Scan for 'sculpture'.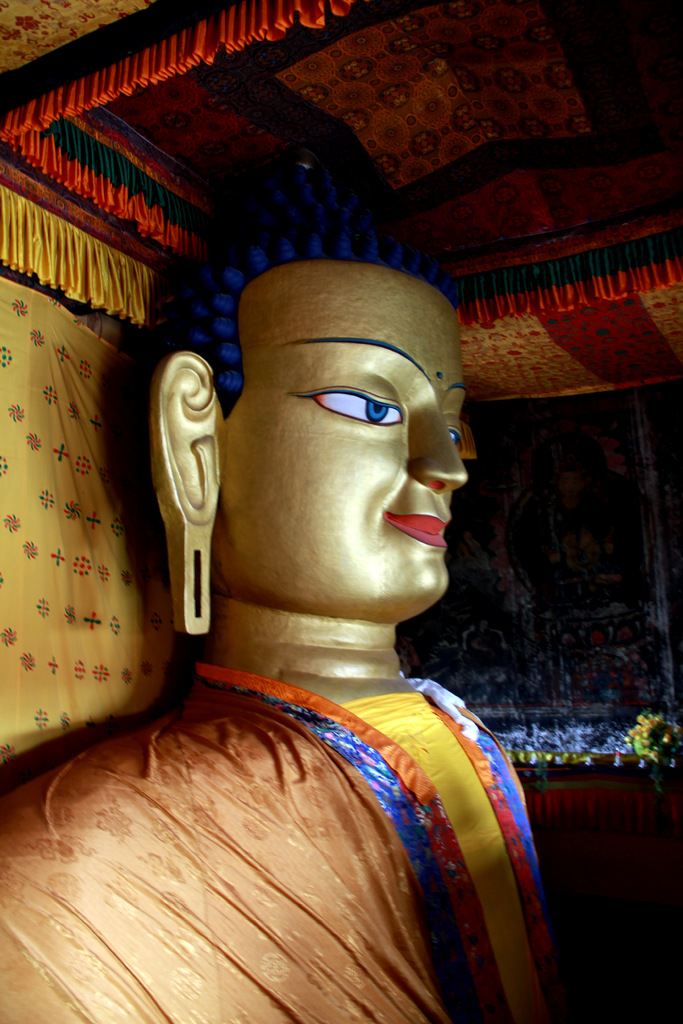
Scan result: [x1=0, y1=147, x2=675, y2=1021].
